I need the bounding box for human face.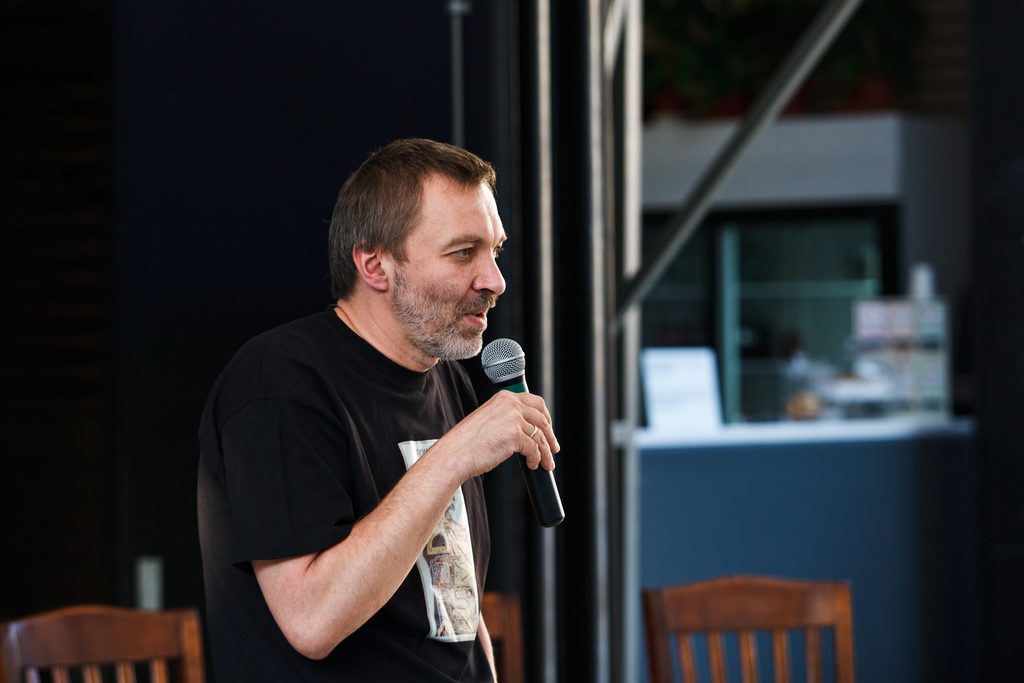
Here it is: Rect(388, 177, 508, 356).
